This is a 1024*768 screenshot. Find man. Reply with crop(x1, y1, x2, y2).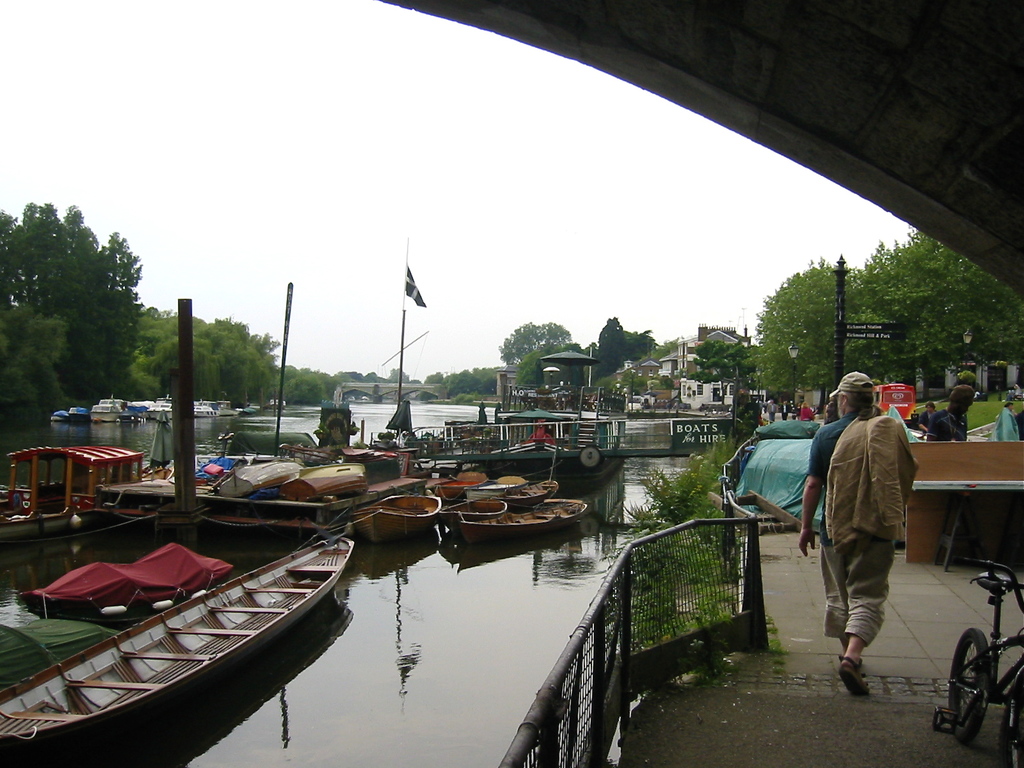
crop(779, 396, 792, 419).
